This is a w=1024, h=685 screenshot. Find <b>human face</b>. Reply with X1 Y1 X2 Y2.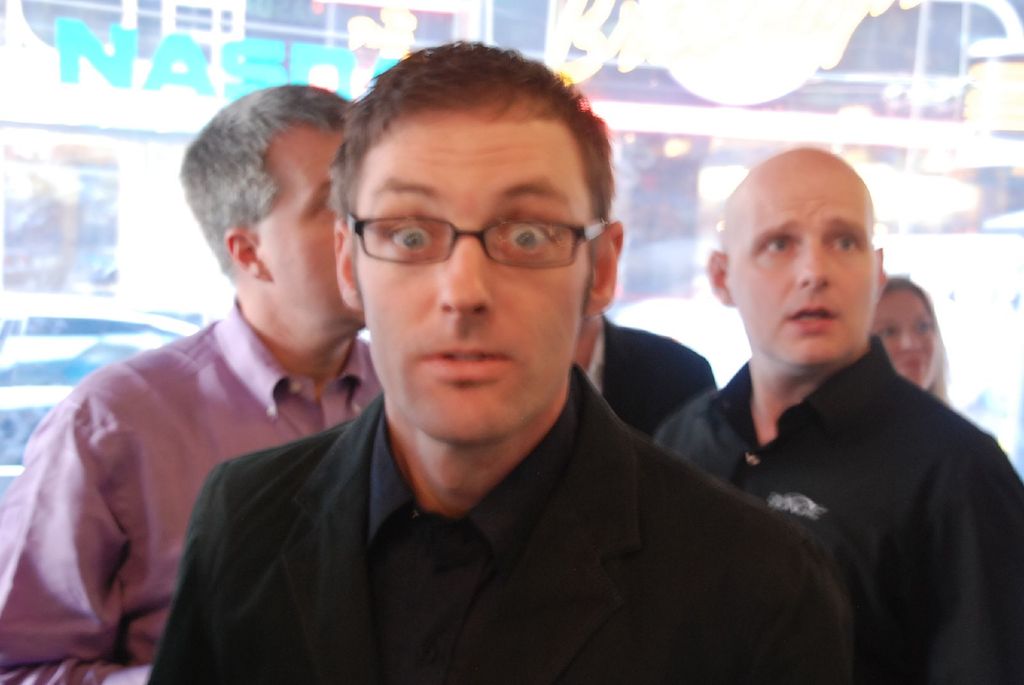
726 171 874 366.
